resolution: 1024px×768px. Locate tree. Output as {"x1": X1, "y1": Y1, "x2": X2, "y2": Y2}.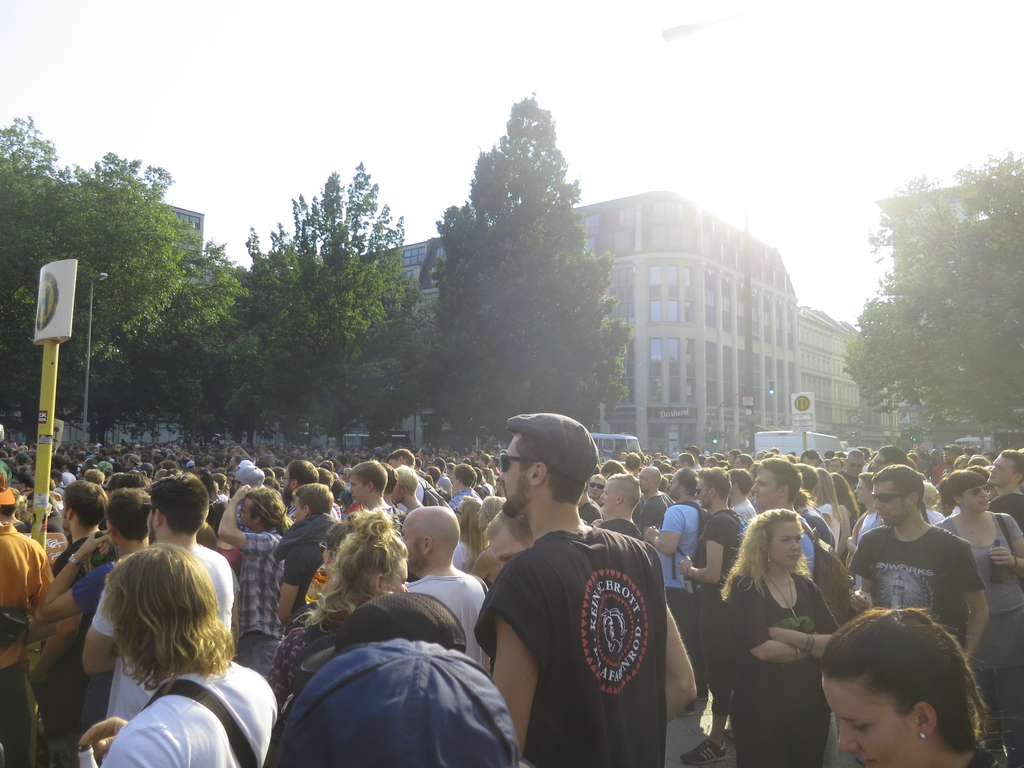
{"x1": 0, "y1": 110, "x2": 200, "y2": 465}.
